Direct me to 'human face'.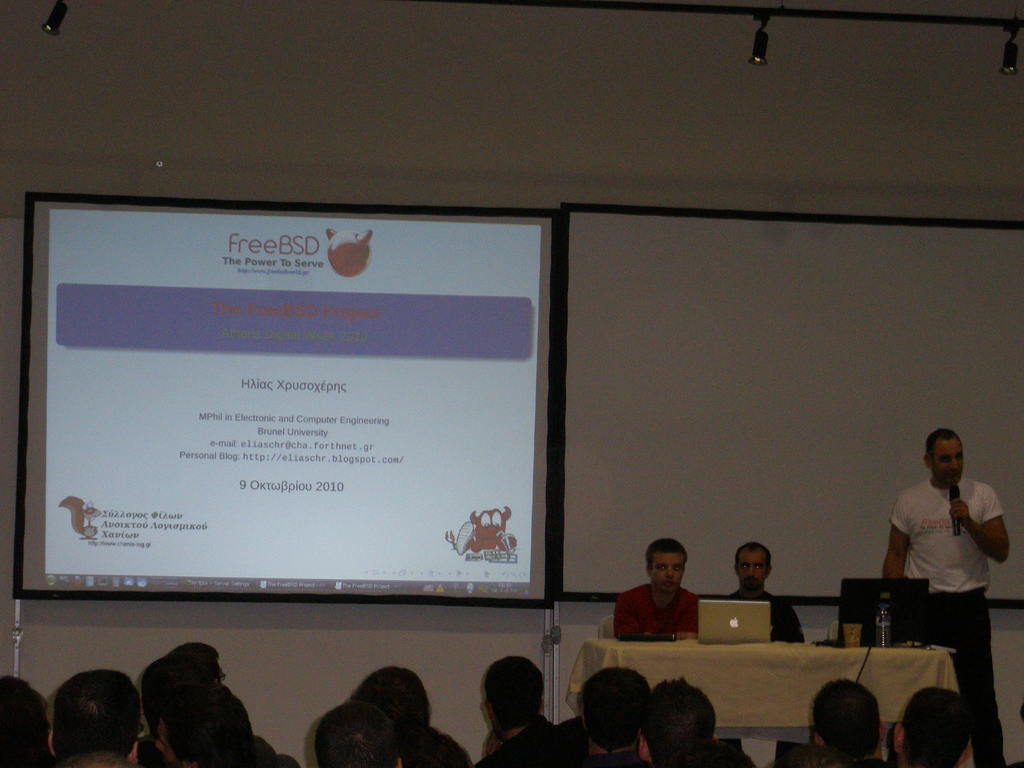
Direction: box(646, 546, 684, 590).
